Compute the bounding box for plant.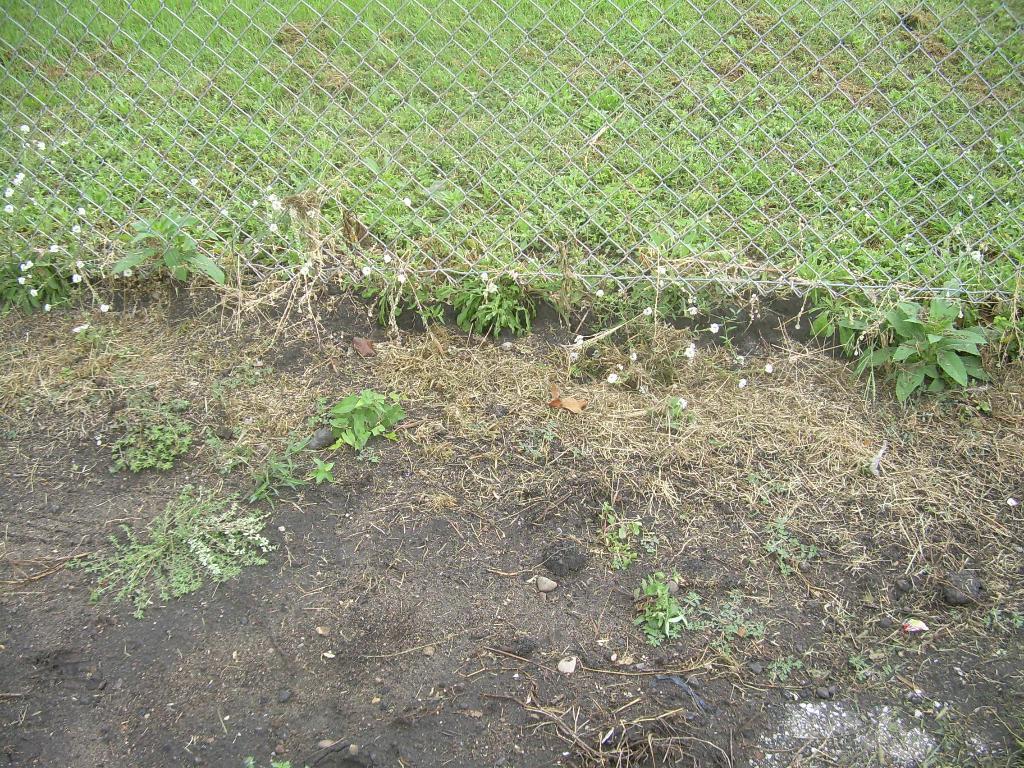
74:319:132:354.
